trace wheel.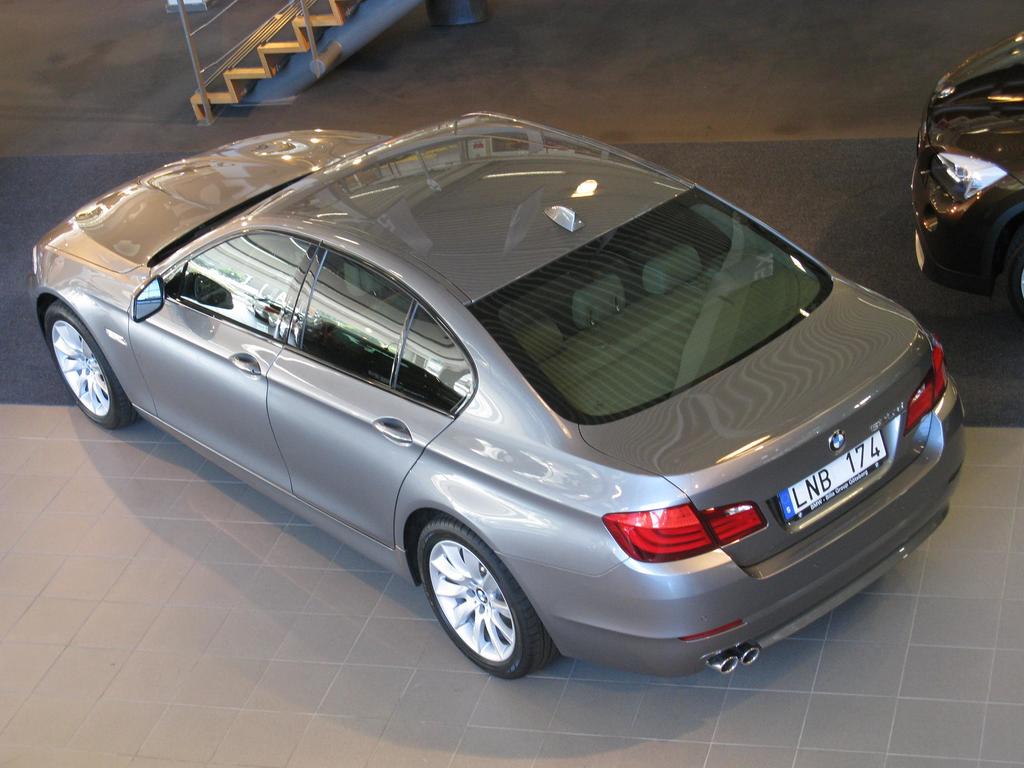
Traced to (410, 530, 542, 673).
